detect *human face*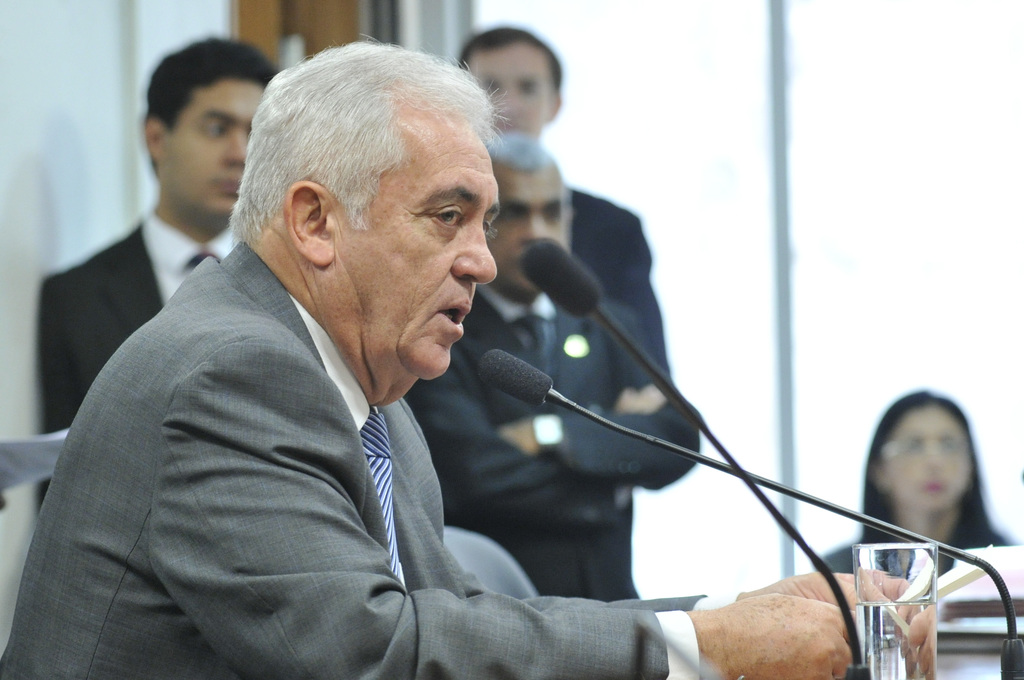
<region>881, 402, 972, 517</region>
